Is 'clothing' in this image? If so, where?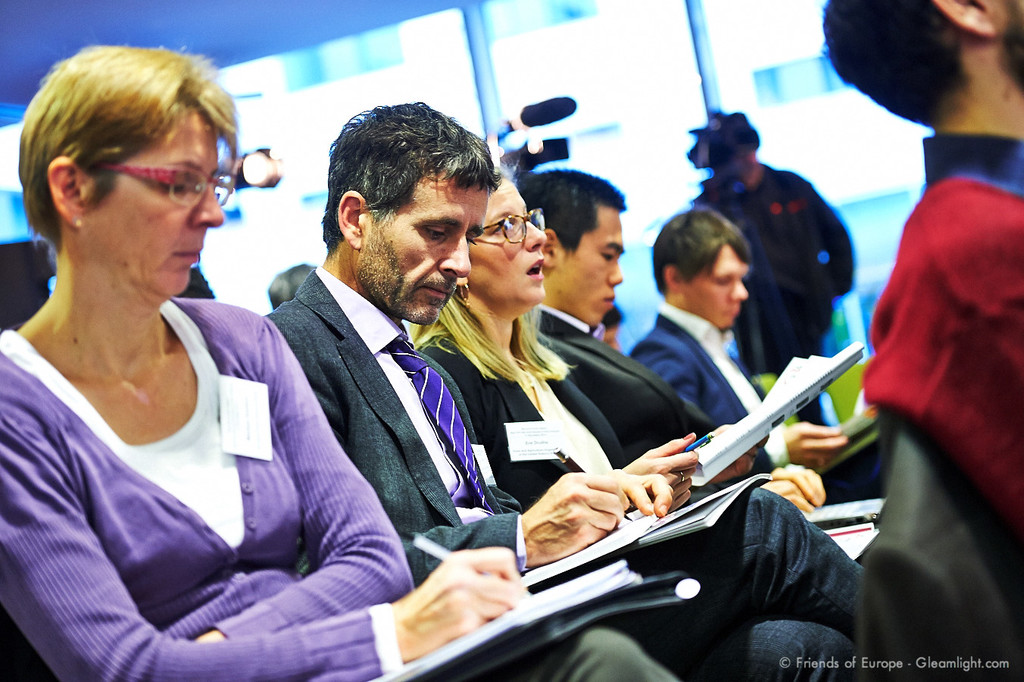
Yes, at crop(411, 319, 620, 509).
